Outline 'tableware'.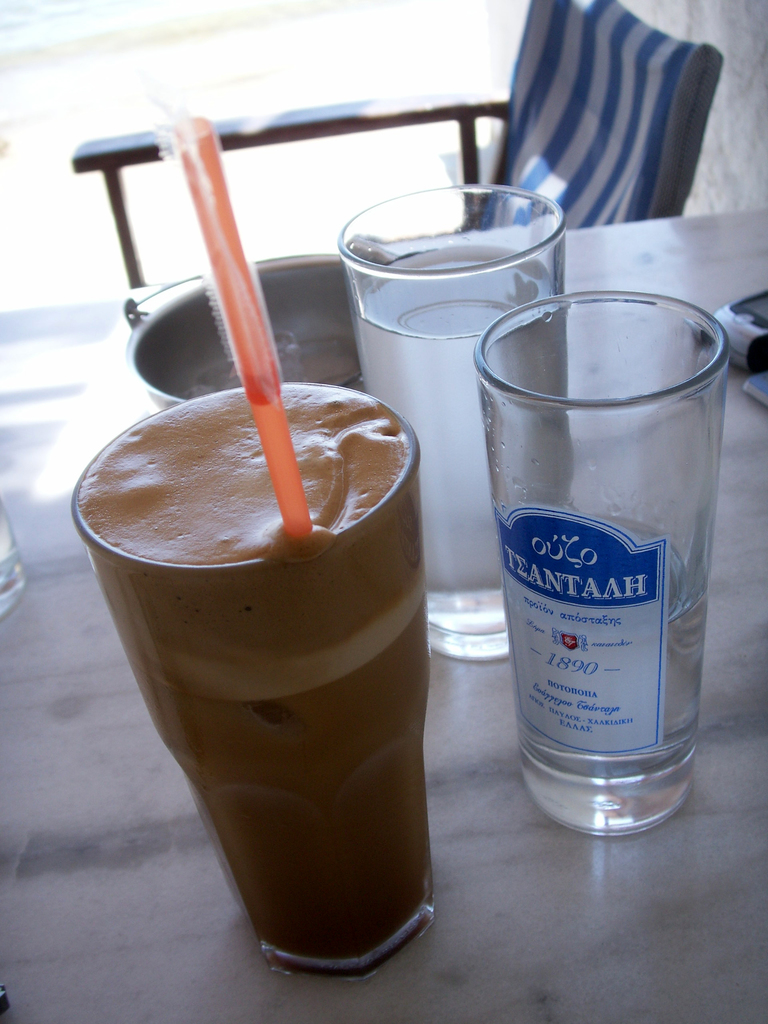
Outline: l=71, t=385, r=436, b=979.
